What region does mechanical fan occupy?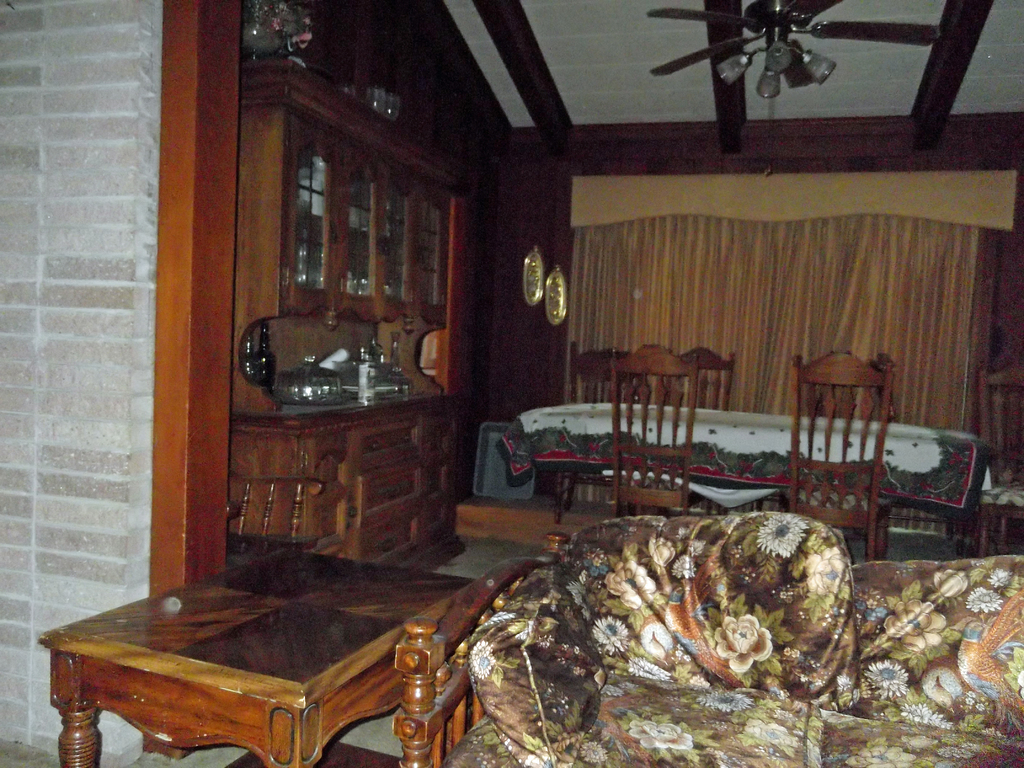
x1=648 y1=0 x2=945 y2=101.
